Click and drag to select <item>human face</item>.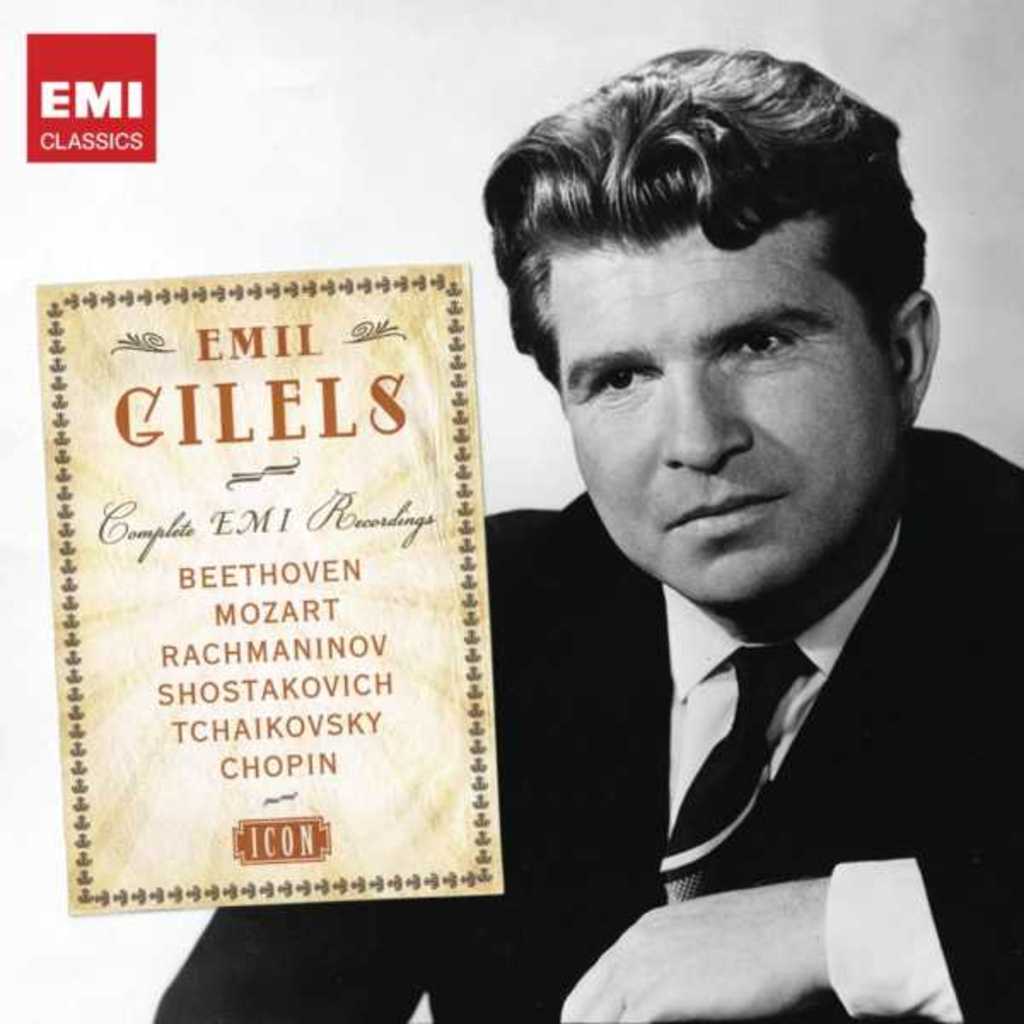
Selection: 558, 242, 905, 601.
